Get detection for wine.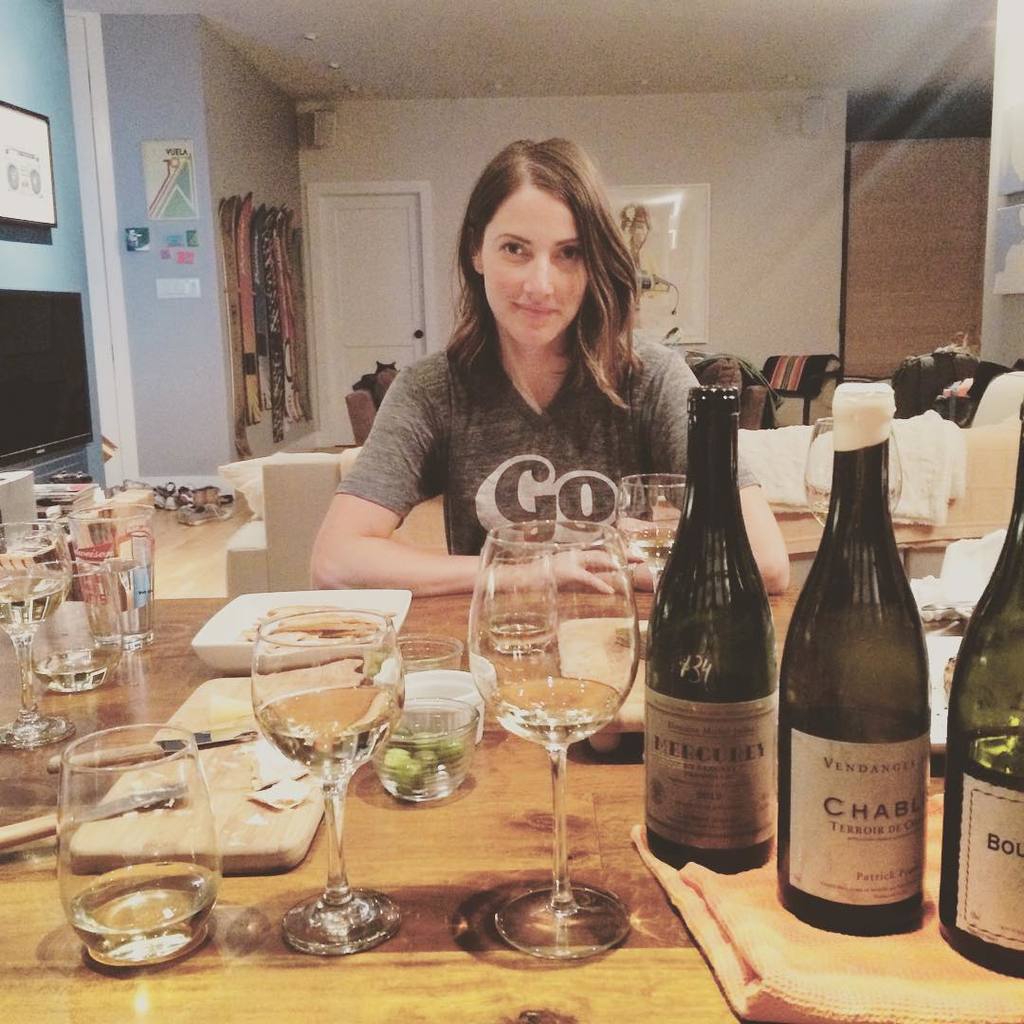
Detection: (left=627, top=528, right=675, bottom=567).
